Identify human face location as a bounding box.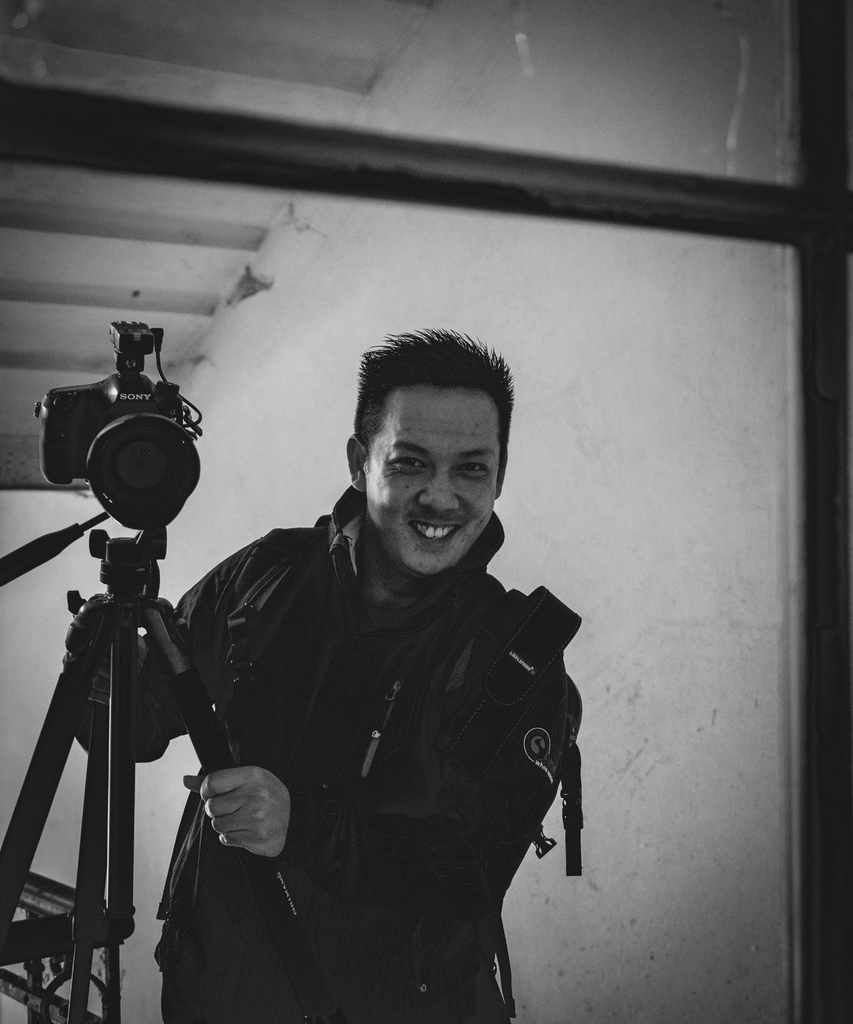
{"left": 365, "top": 384, "right": 498, "bottom": 566}.
